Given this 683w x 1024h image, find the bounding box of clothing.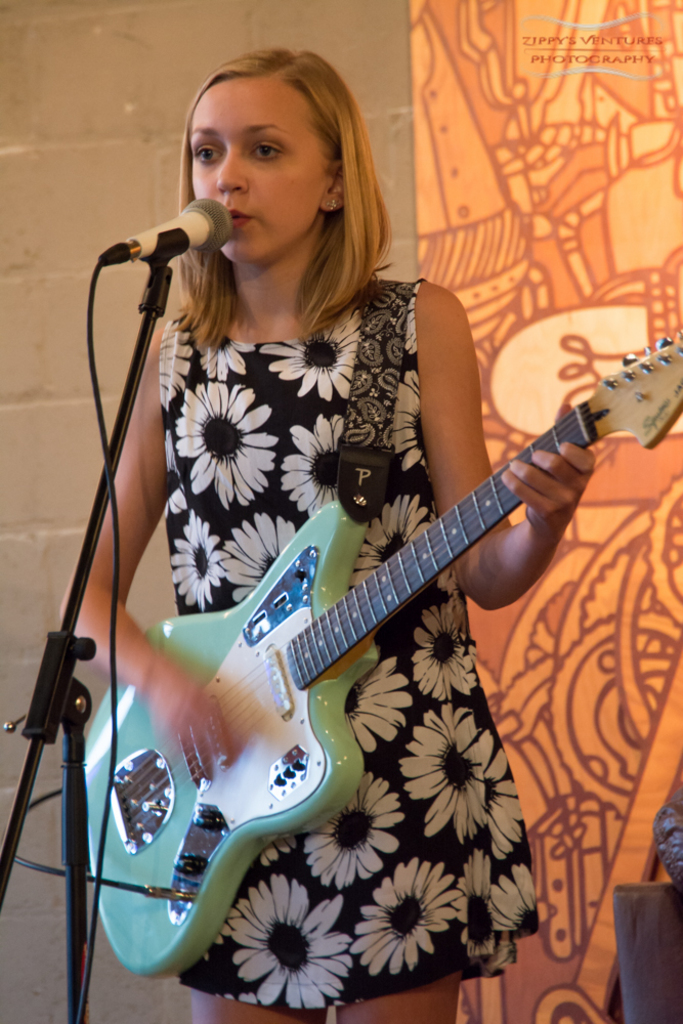
(91,200,620,974).
